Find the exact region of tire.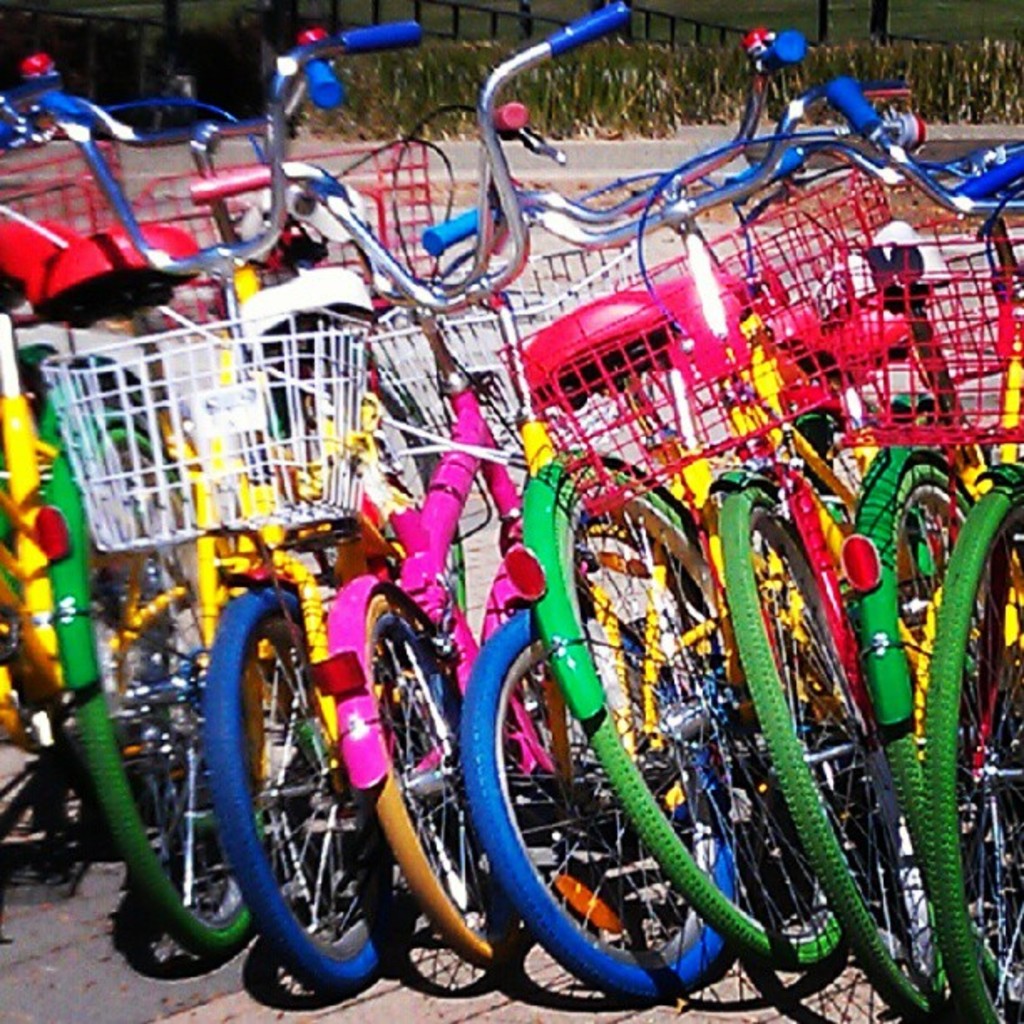
Exact region: 365, 591, 524, 969.
